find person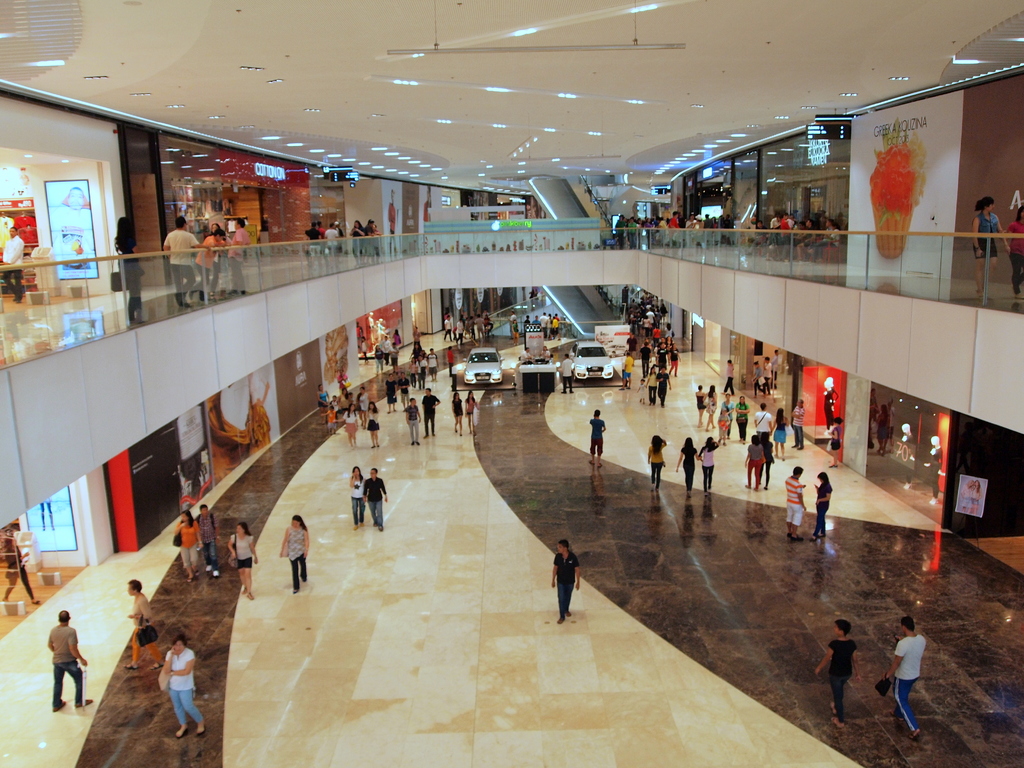
[left=113, top=216, right=143, bottom=323]
